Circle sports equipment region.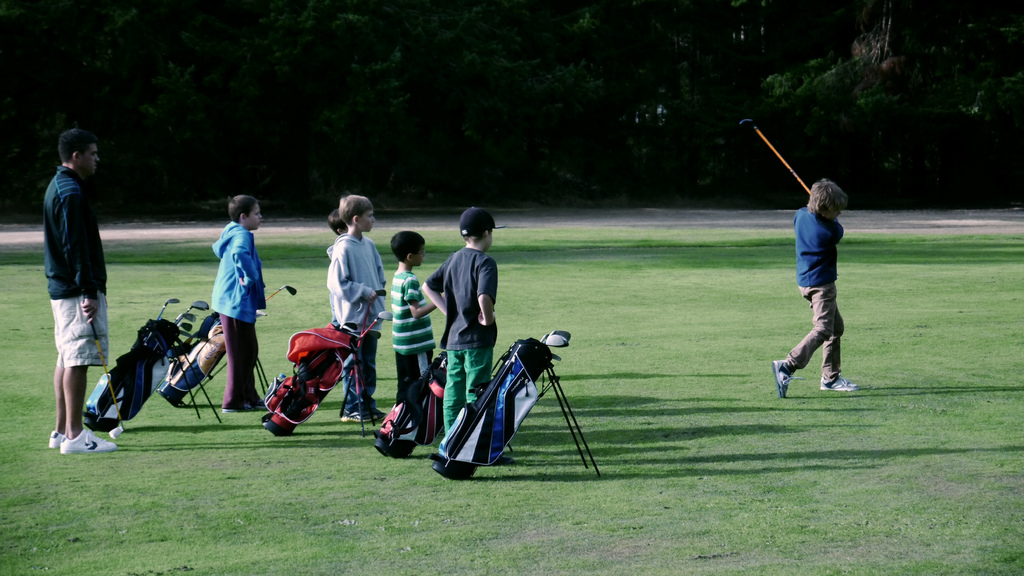
Region: Rect(88, 306, 125, 441).
